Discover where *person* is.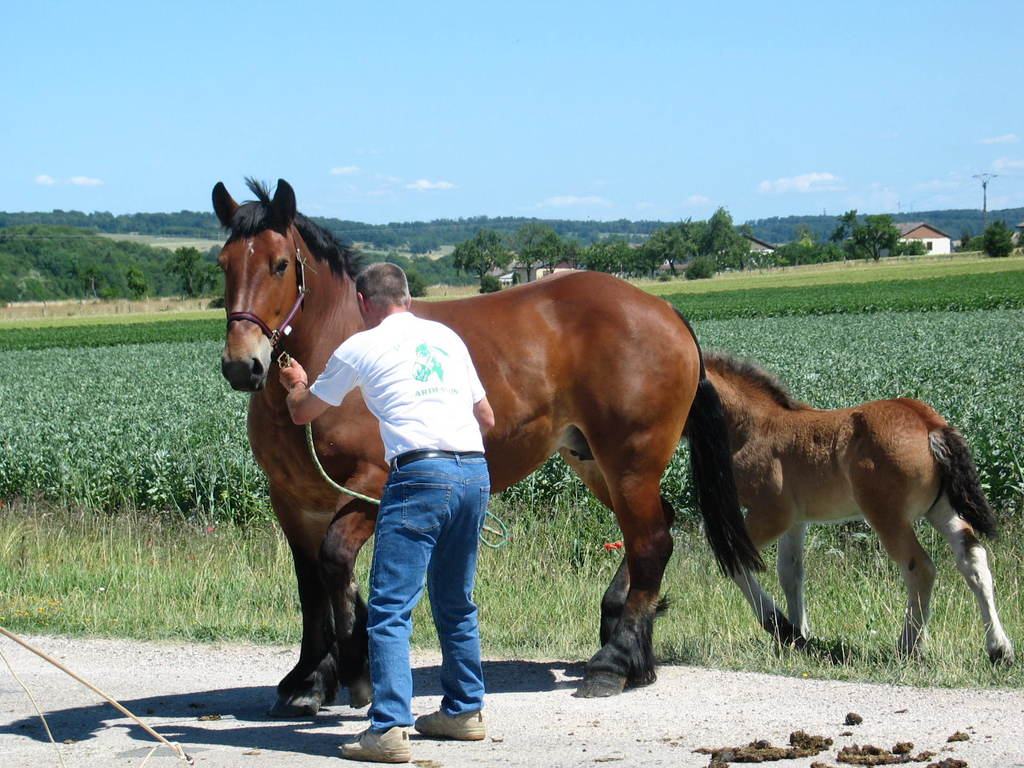
Discovered at pyautogui.locateOnScreen(280, 258, 495, 767).
